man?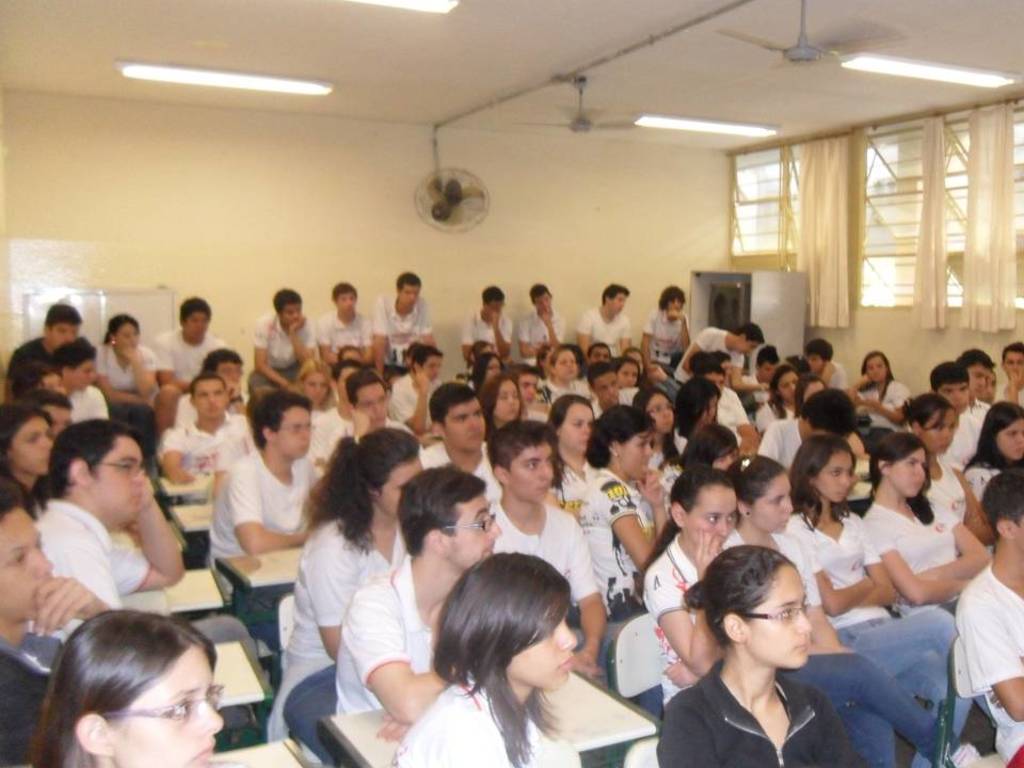
204/386/329/698
